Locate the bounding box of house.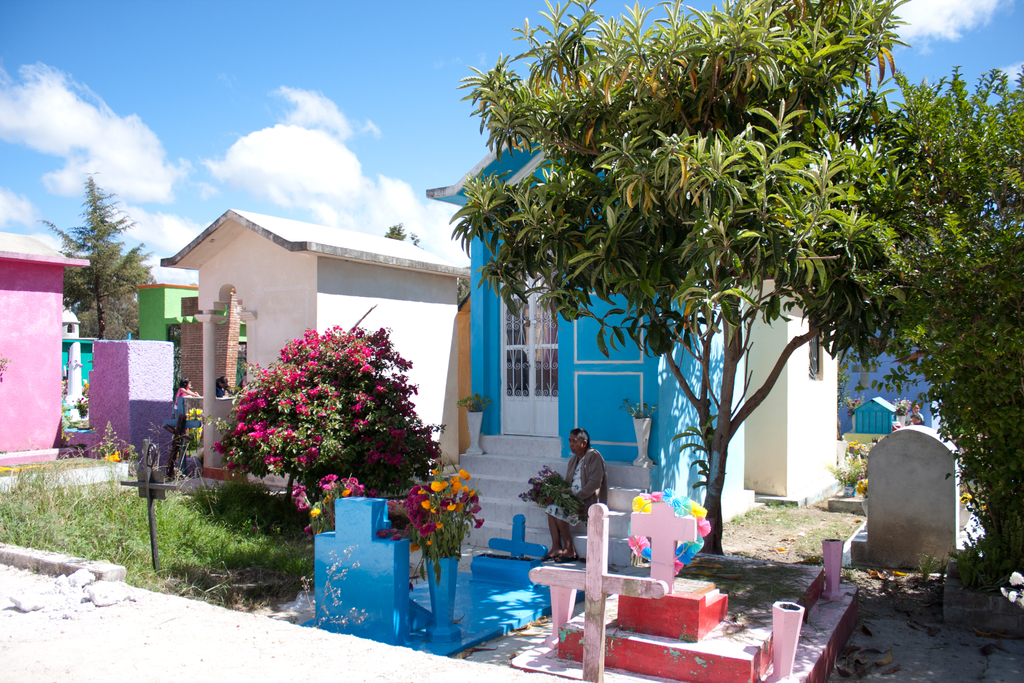
Bounding box: [left=0, top=232, right=93, bottom=471].
